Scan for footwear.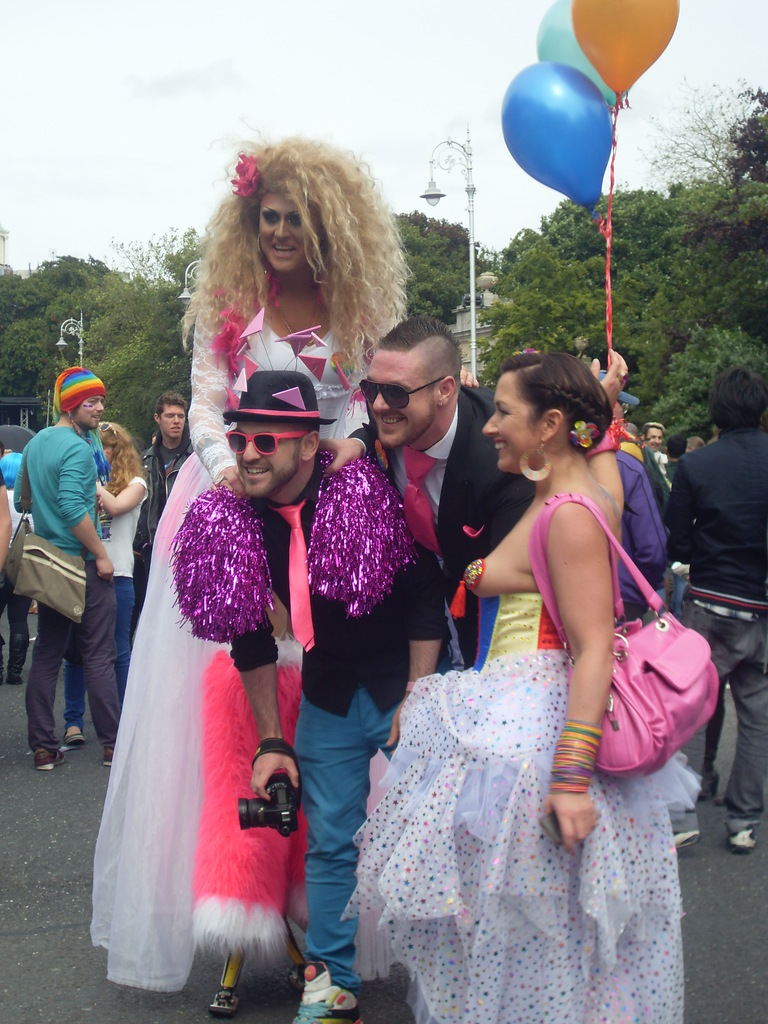
Scan result: <bbox>668, 819, 706, 856</bbox>.
